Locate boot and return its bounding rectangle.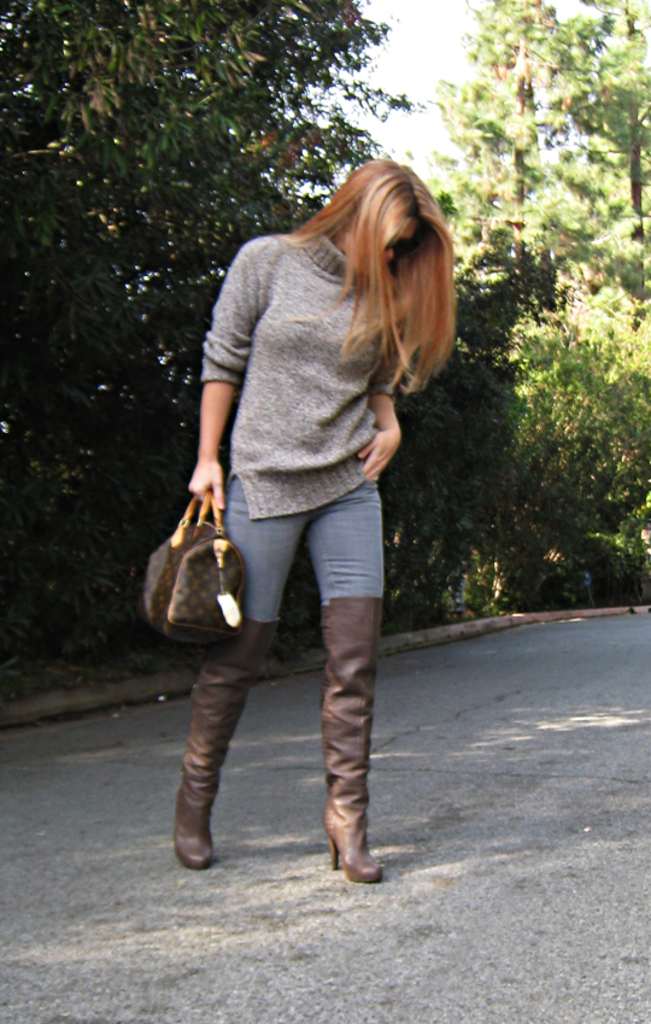
box=[171, 615, 276, 874].
